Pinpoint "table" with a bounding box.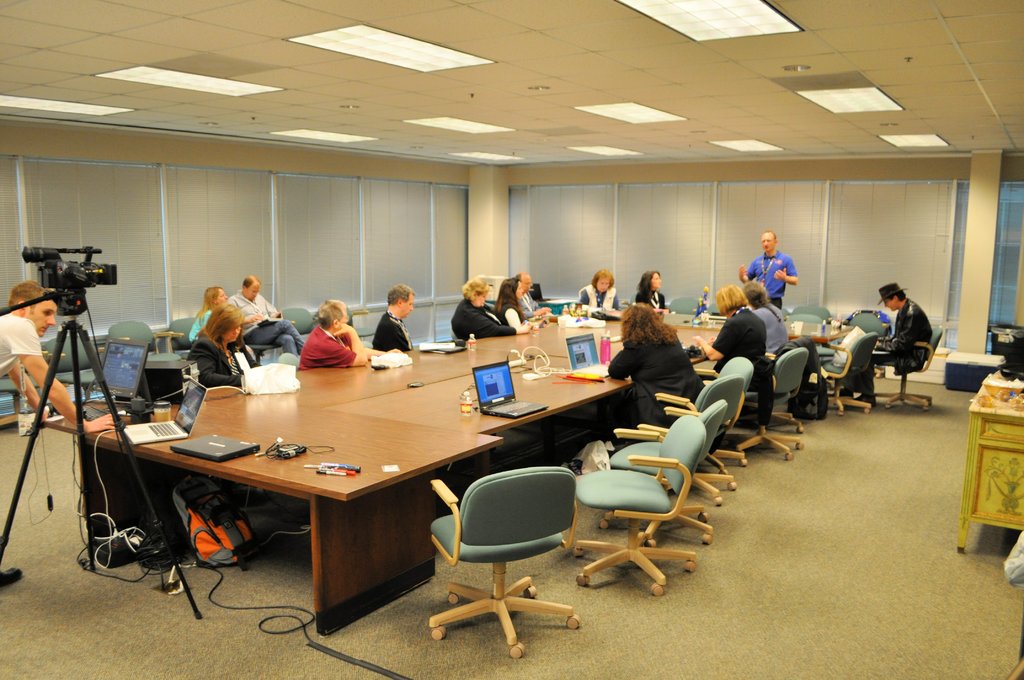
bbox=[955, 368, 1023, 556].
